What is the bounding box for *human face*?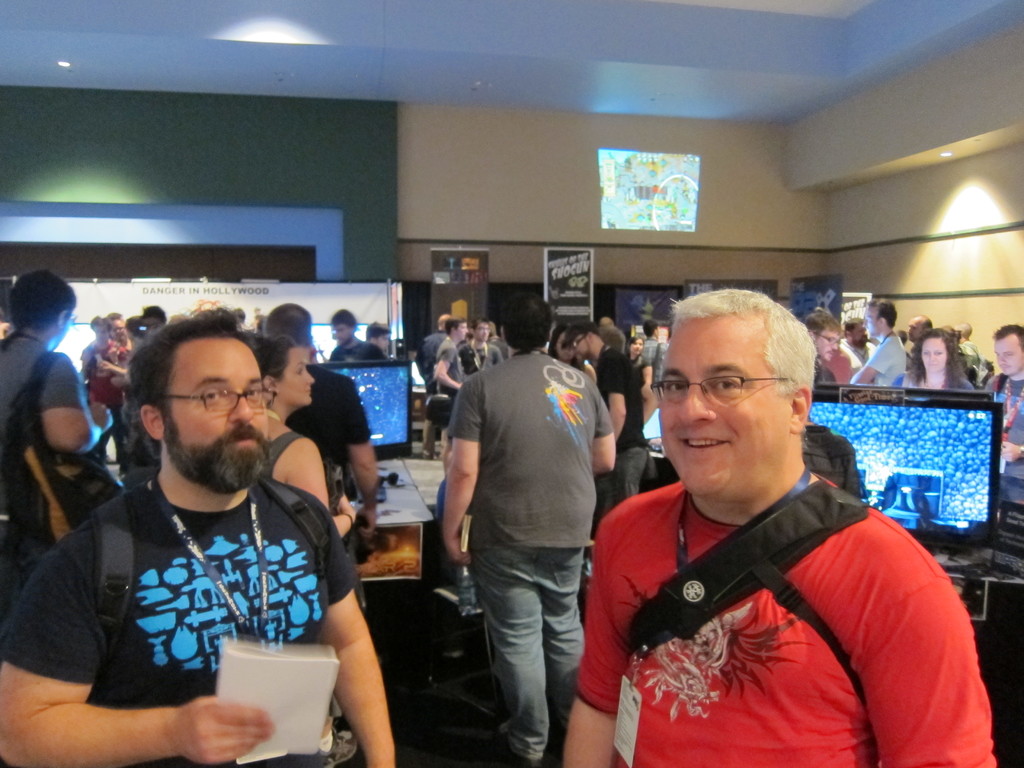
BBox(161, 333, 278, 502).
